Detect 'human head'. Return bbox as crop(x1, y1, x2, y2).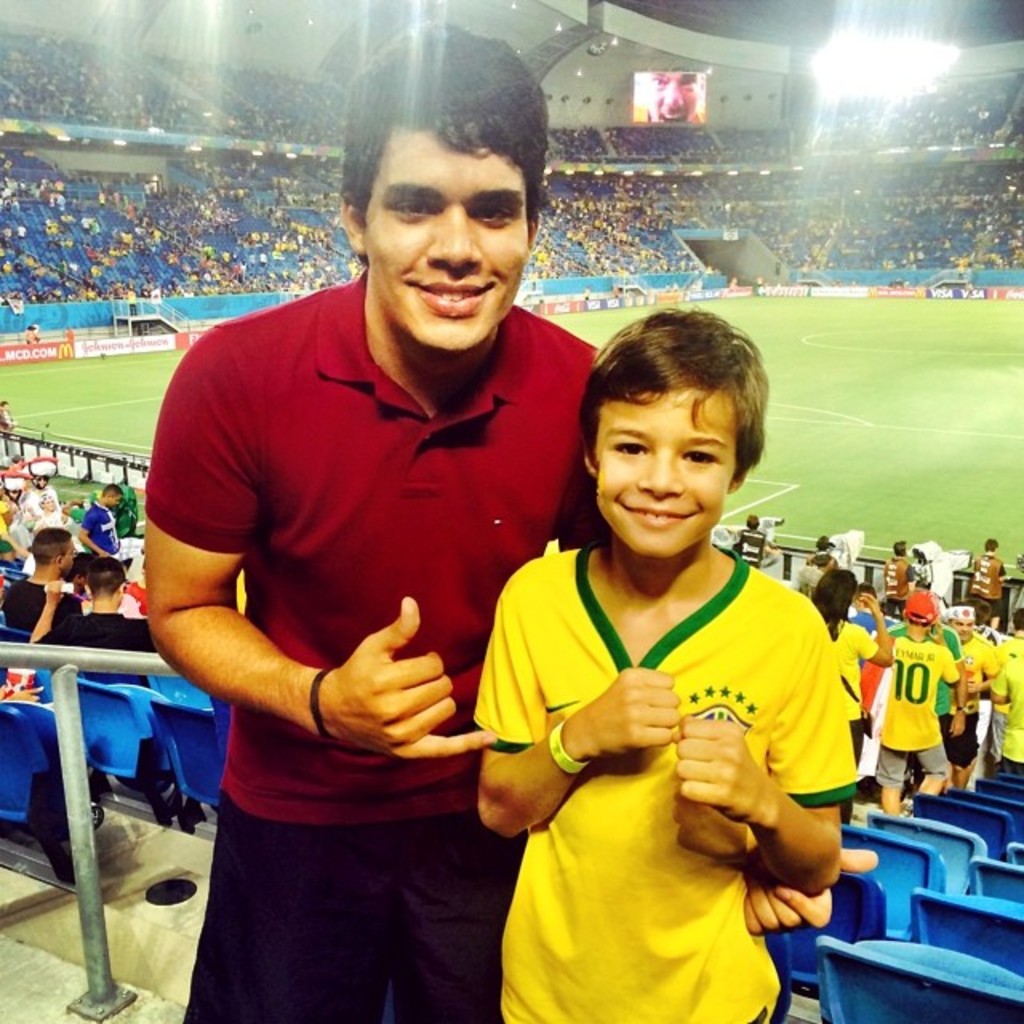
crop(902, 584, 938, 630).
